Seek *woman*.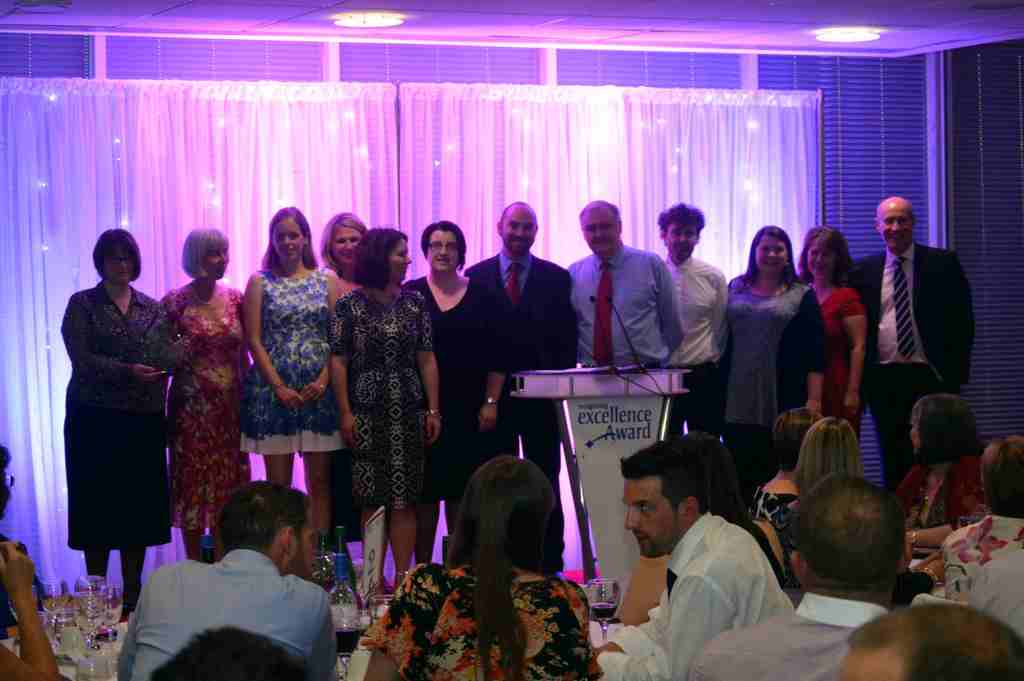
(left=797, top=225, right=869, bottom=443).
